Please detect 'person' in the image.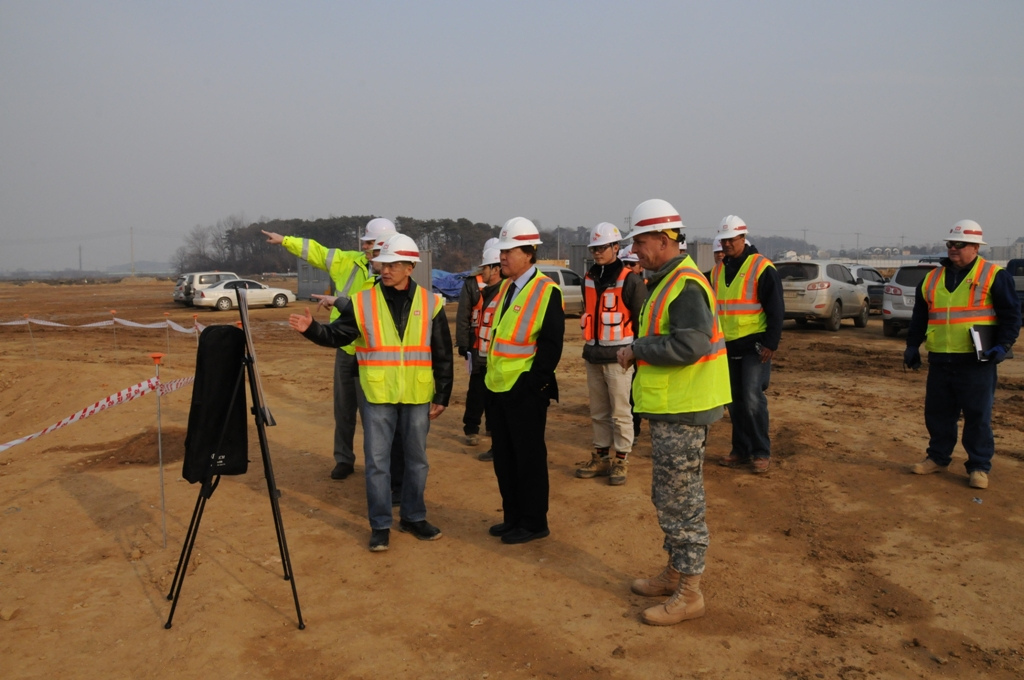
{"x1": 570, "y1": 213, "x2": 655, "y2": 479}.
